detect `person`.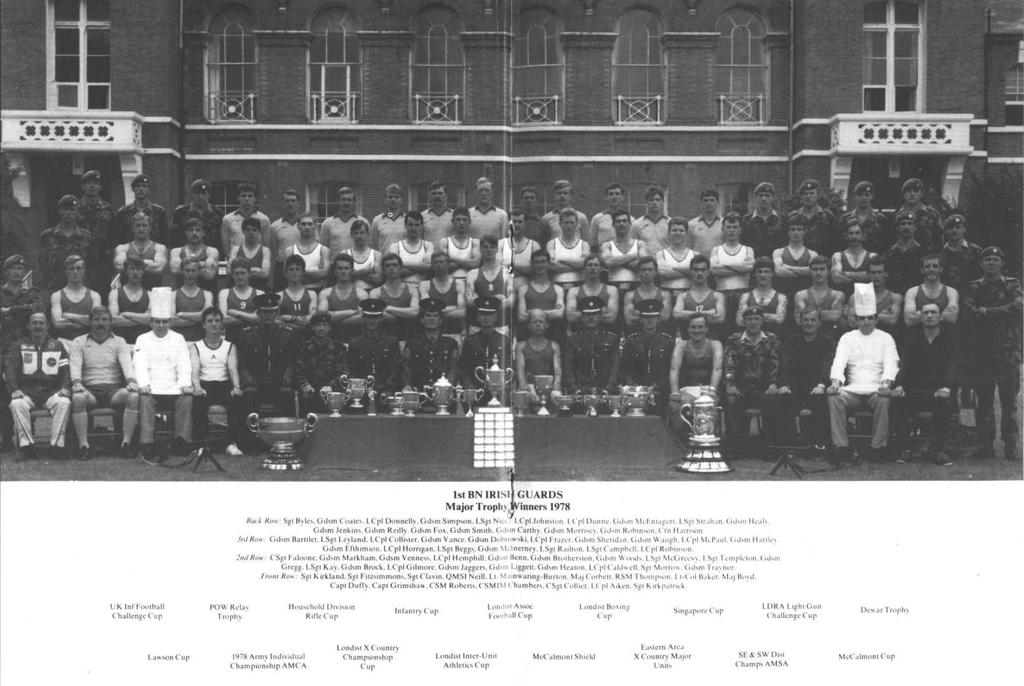
Detected at select_region(622, 295, 678, 411).
